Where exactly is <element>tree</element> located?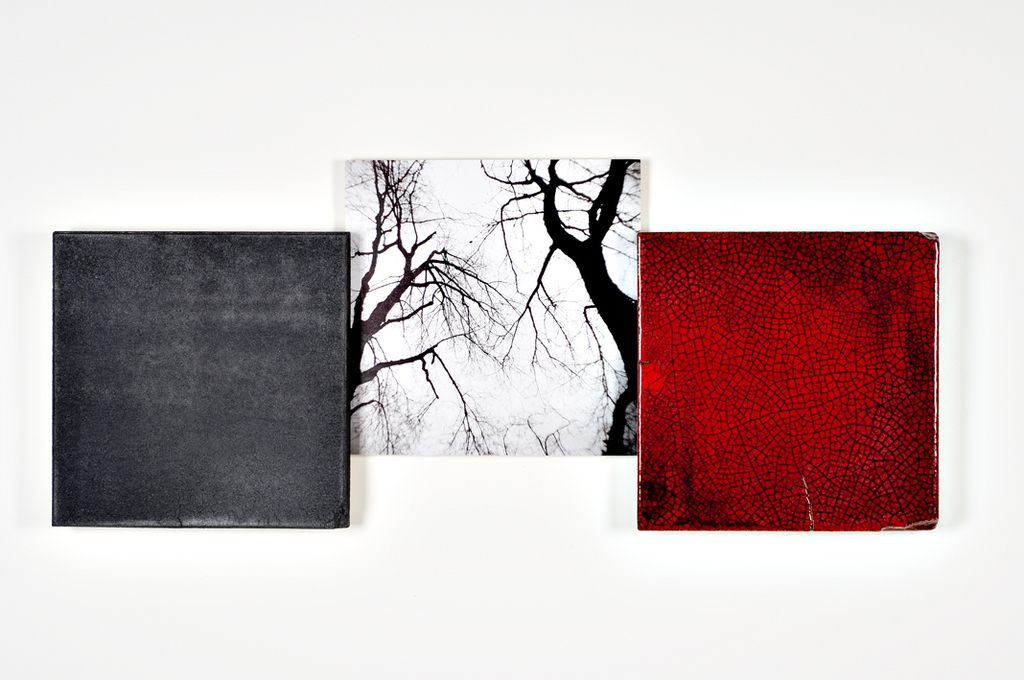
Its bounding box is <region>472, 153, 641, 460</region>.
